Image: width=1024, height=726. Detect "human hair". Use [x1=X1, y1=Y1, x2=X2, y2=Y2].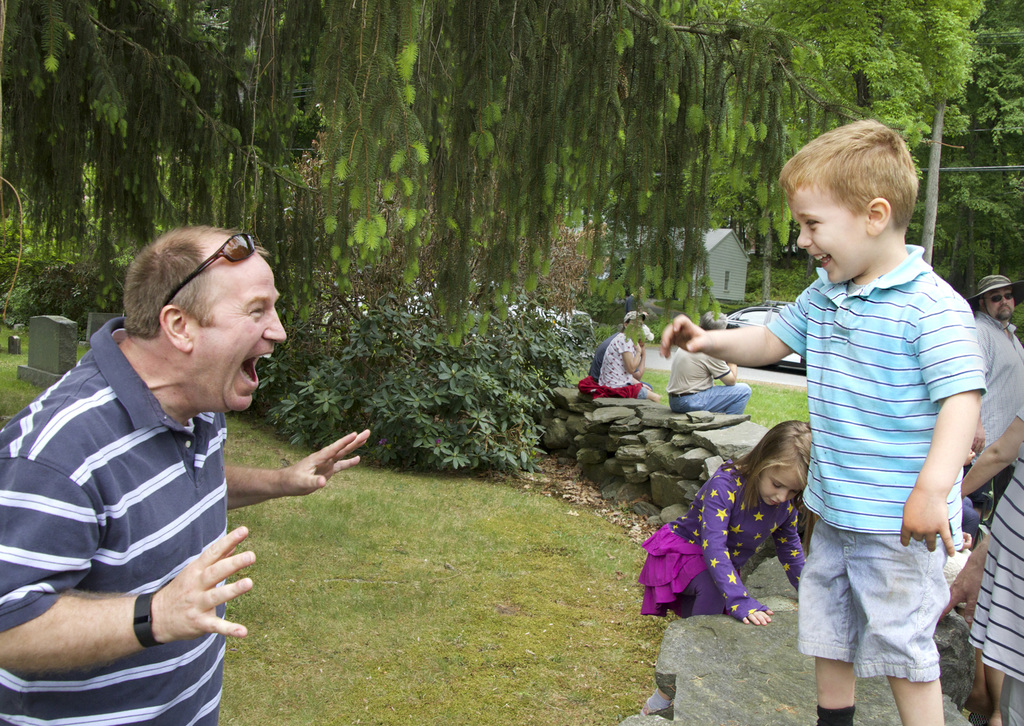
[x1=778, y1=120, x2=920, y2=232].
